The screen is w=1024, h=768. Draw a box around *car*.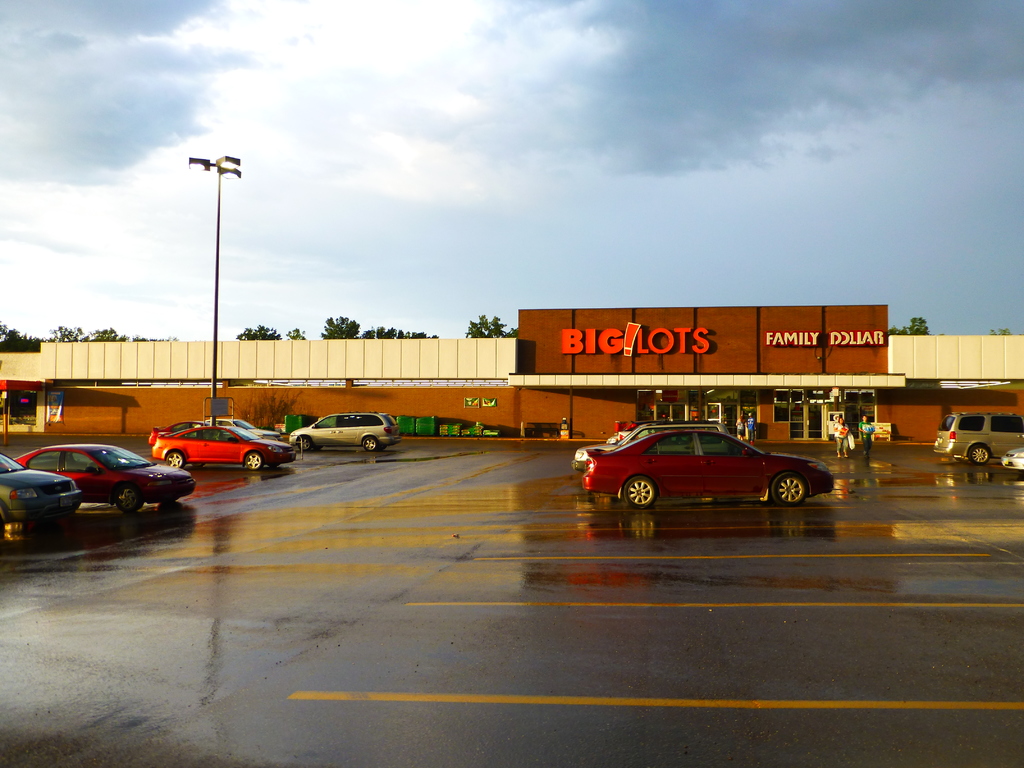
detection(569, 424, 728, 467).
